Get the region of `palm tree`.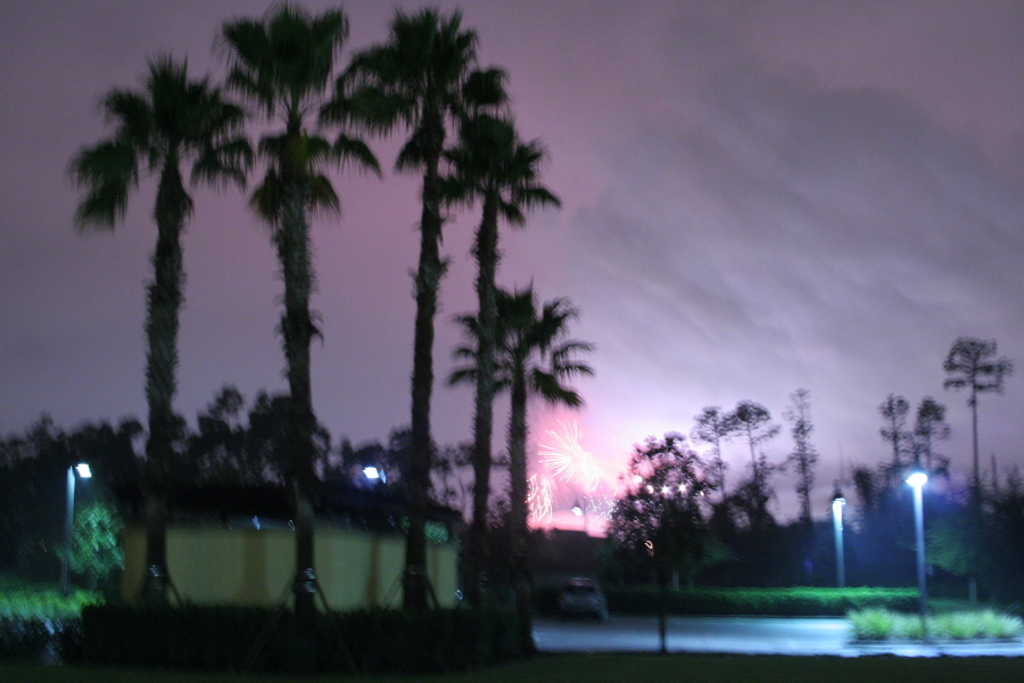
x1=237 y1=8 x2=365 y2=509.
